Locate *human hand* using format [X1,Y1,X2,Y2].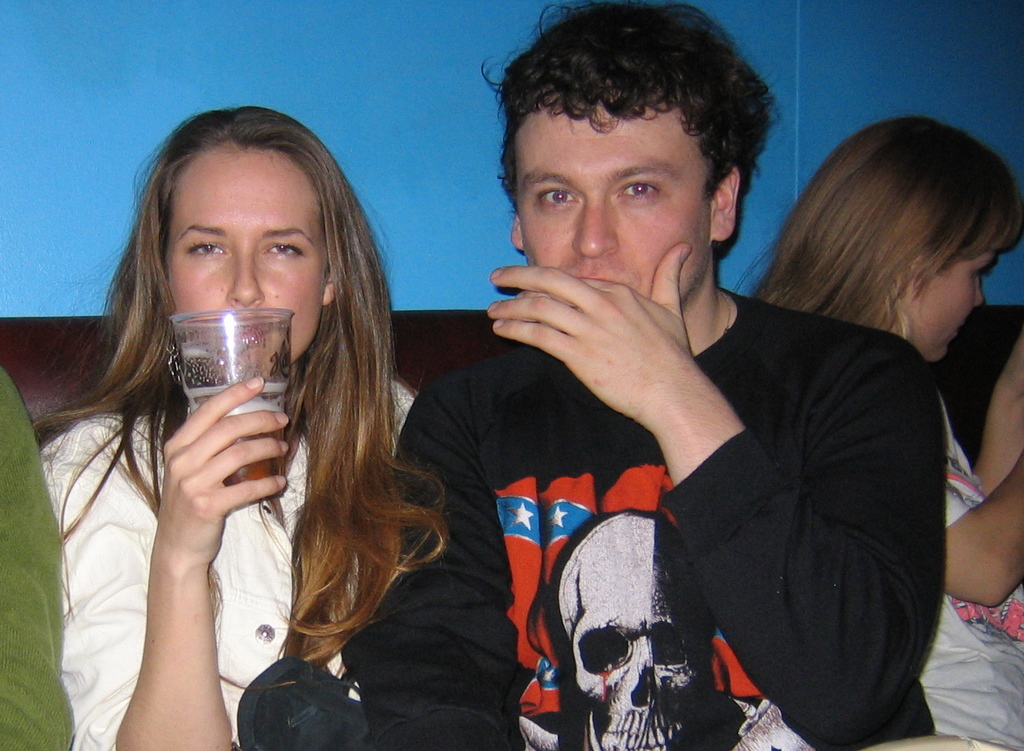
[150,372,291,564].
